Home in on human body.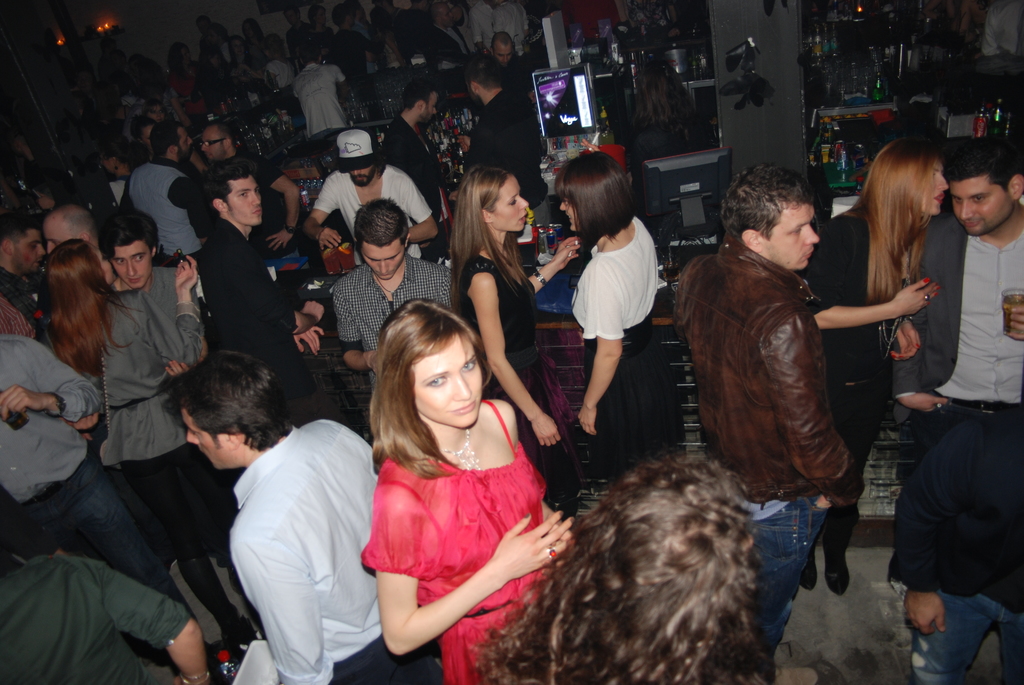
Homed in at {"x1": 167, "y1": 349, "x2": 419, "y2": 682}.
